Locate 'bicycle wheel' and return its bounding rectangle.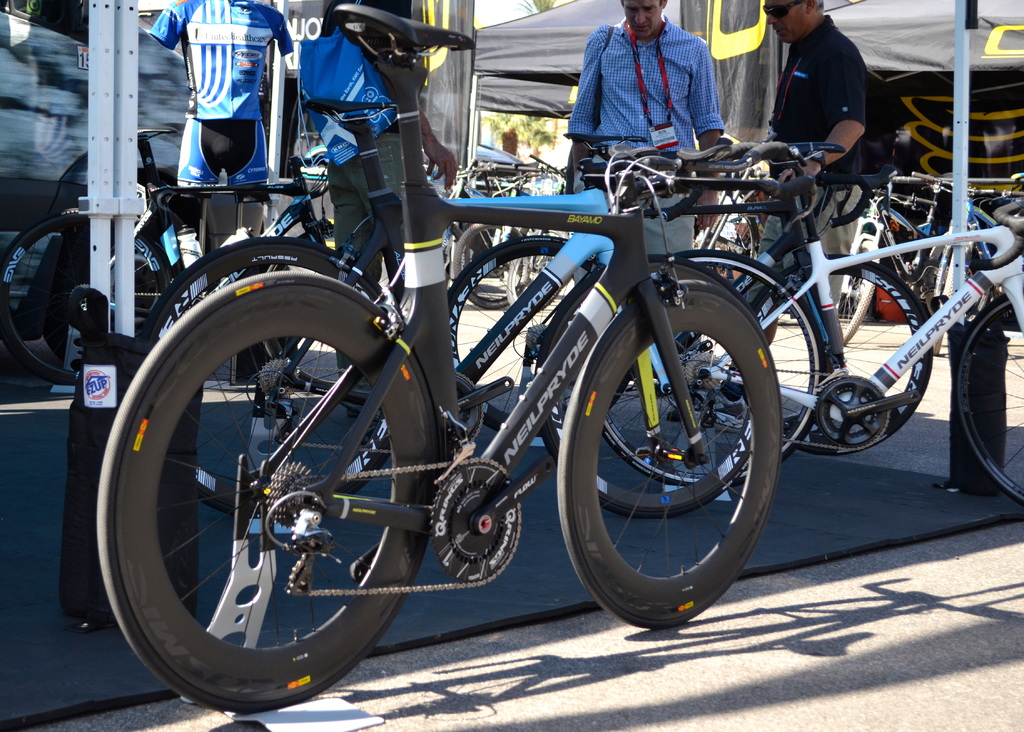
x1=457 y1=222 x2=531 y2=311.
